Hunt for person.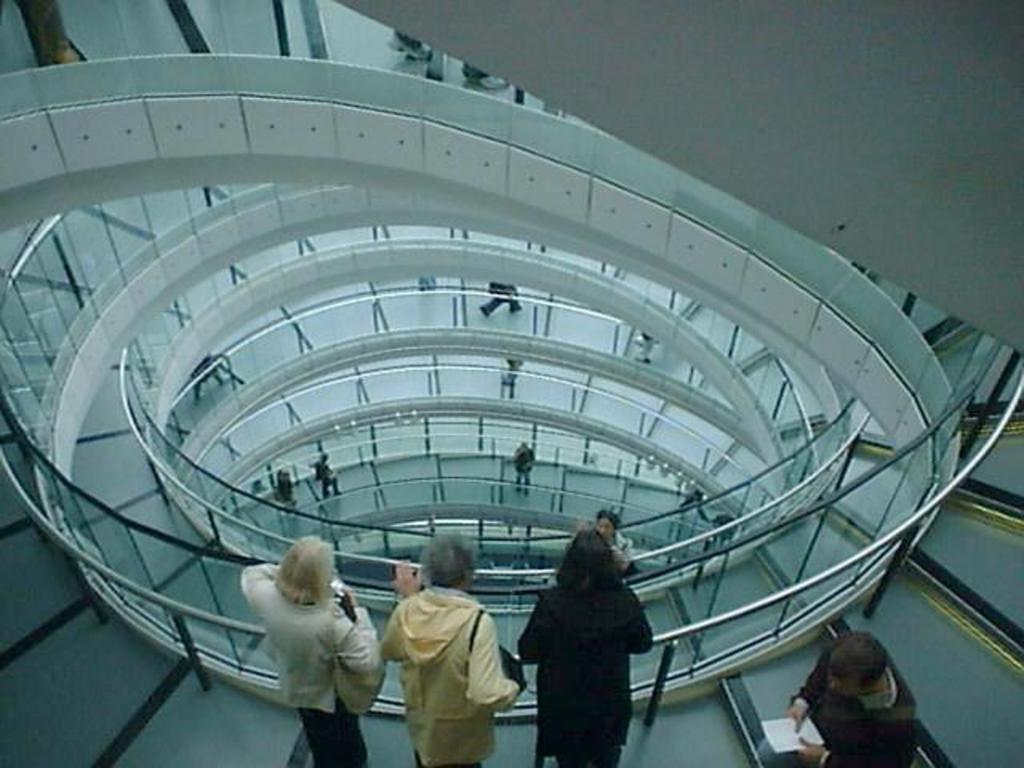
Hunted down at {"x1": 779, "y1": 614, "x2": 930, "y2": 766}.
